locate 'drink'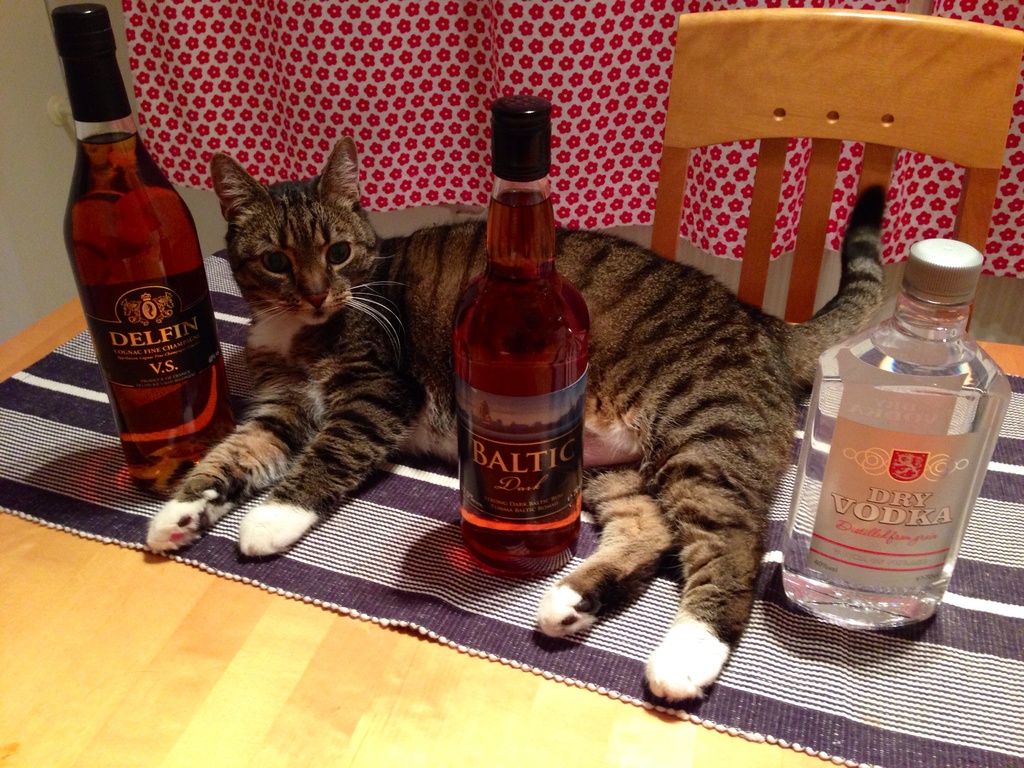
778:308:1014:621
